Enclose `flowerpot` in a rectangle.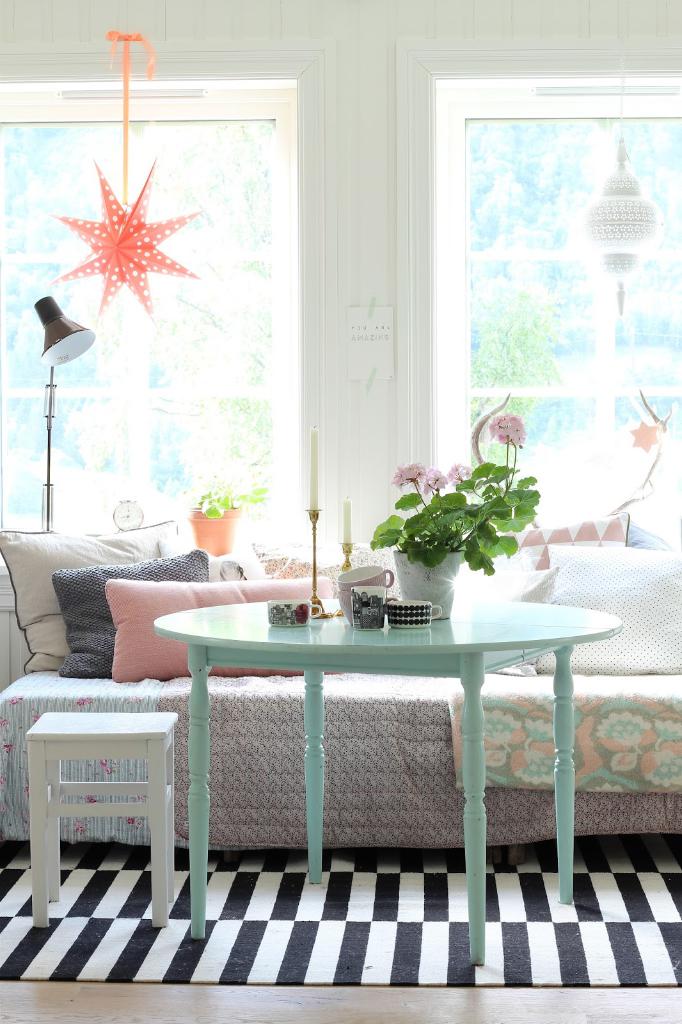
(391,554,462,618).
